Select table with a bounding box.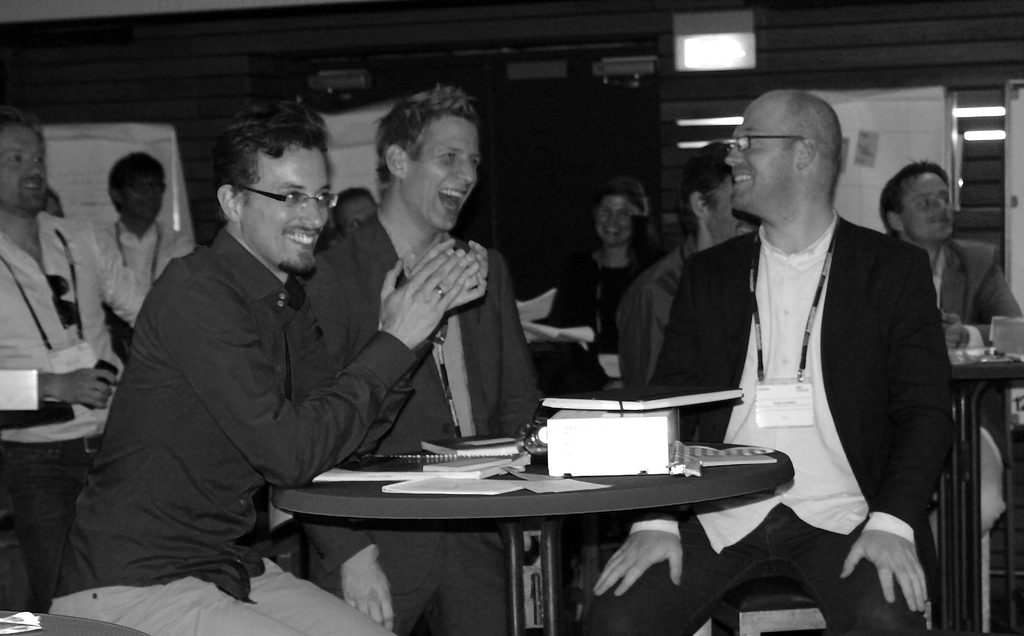
931,348,1023,635.
